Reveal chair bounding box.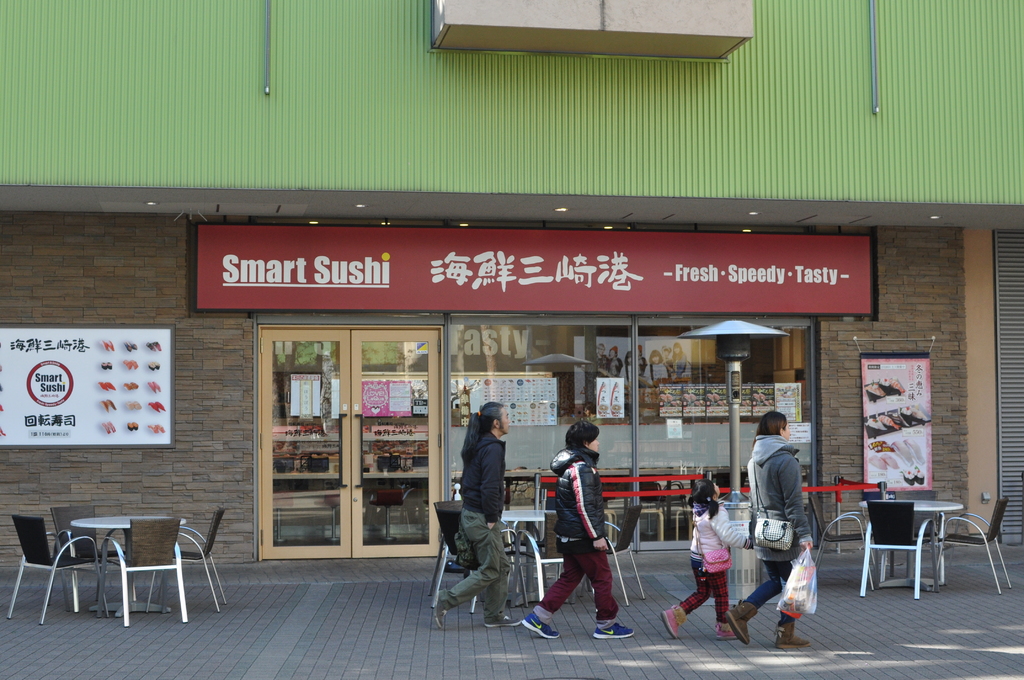
Revealed: x1=858, y1=495, x2=943, y2=608.
